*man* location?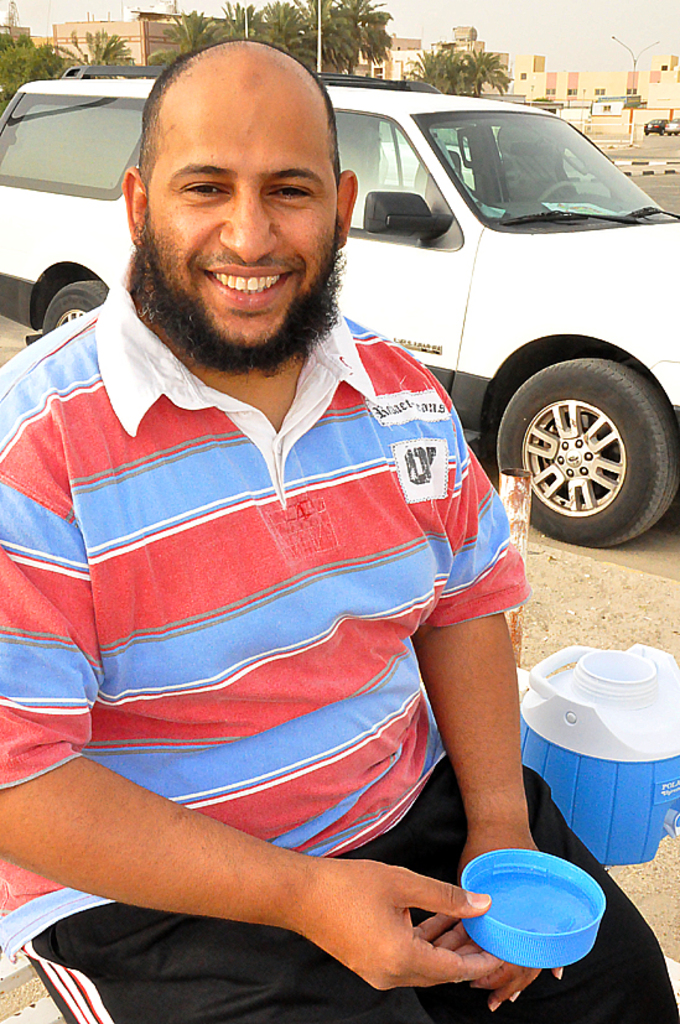
(37,67,551,1023)
